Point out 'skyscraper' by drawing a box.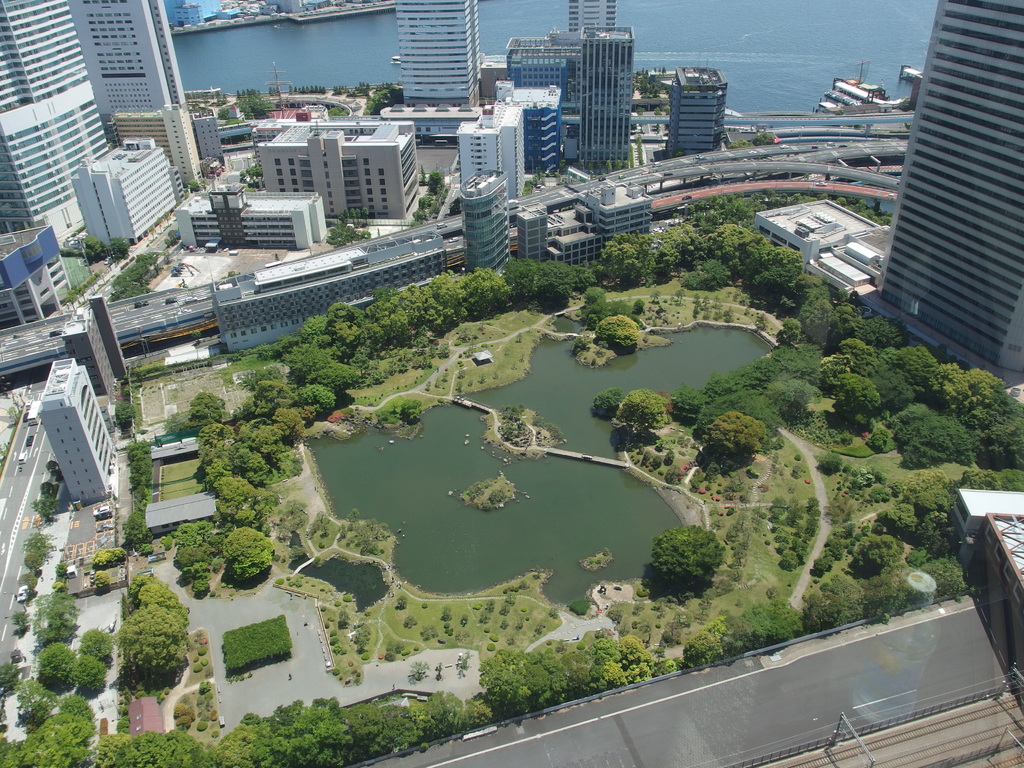
detection(396, 0, 484, 102).
